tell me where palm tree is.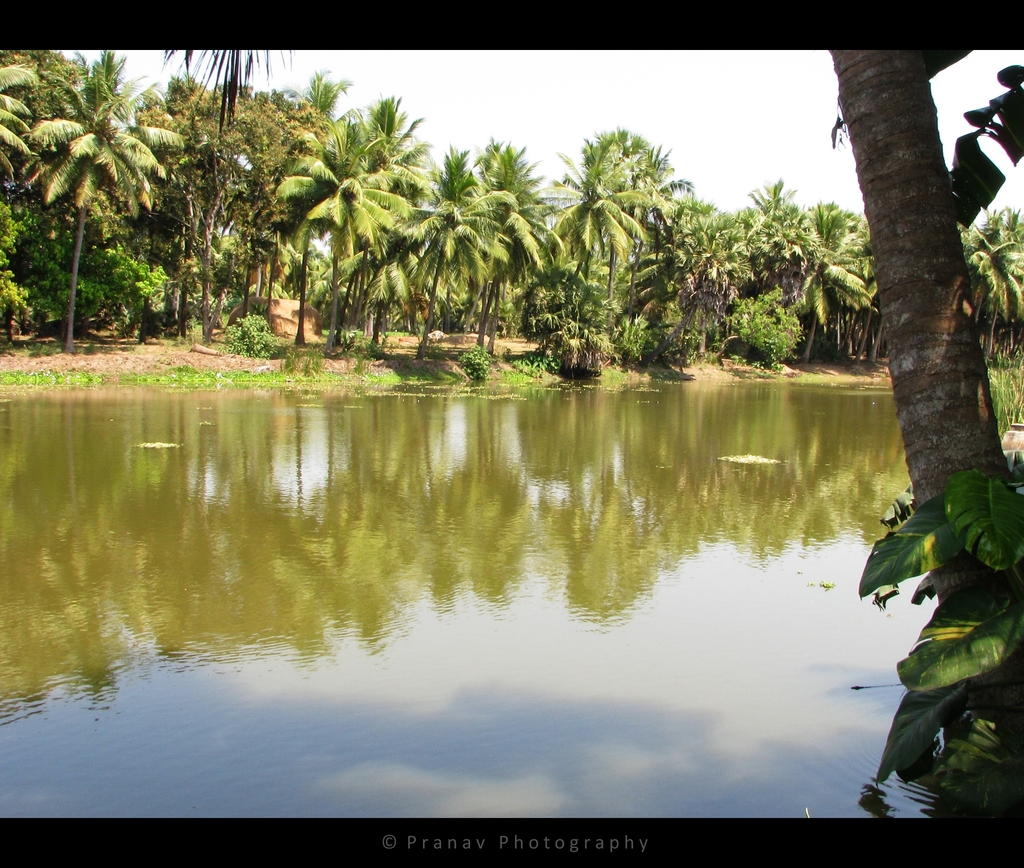
palm tree is at [0, 60, 44, 184].
